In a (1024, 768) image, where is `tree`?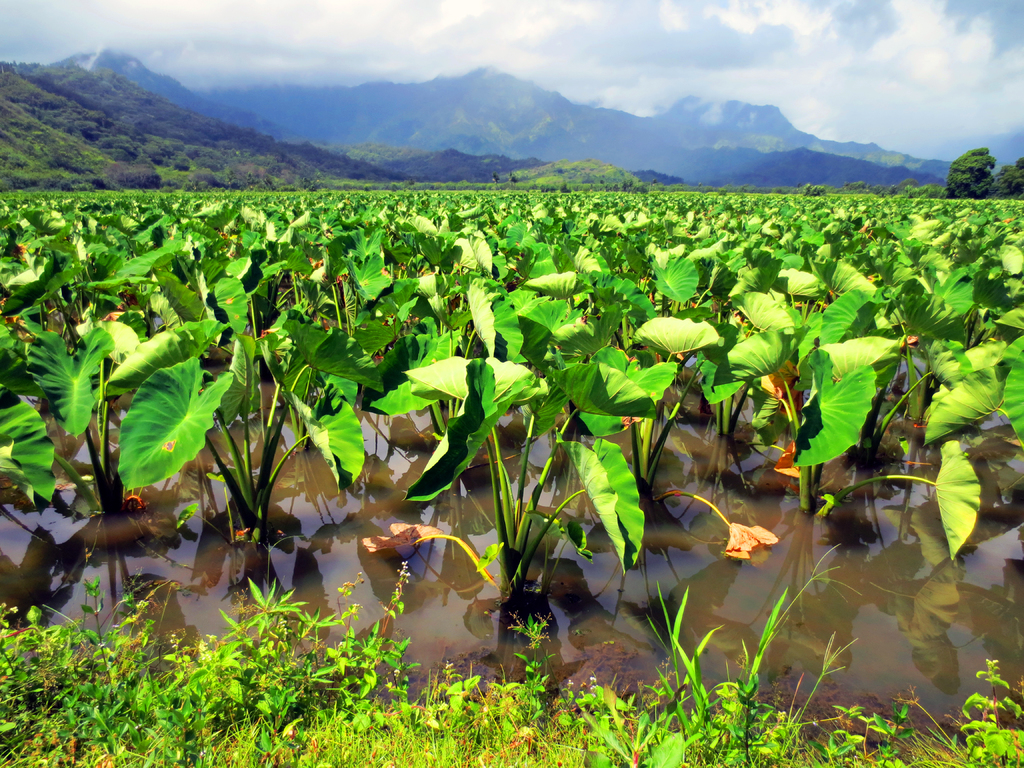
<region>620, 179, 634, 189</region>.
